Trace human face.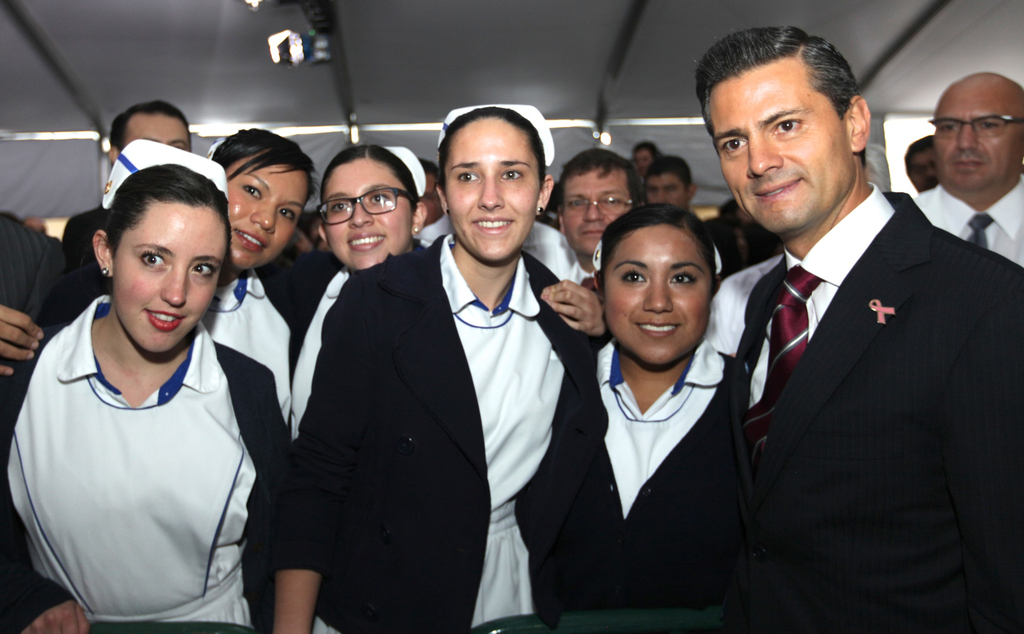
Traced to box=[605, 218, 714, 366].
